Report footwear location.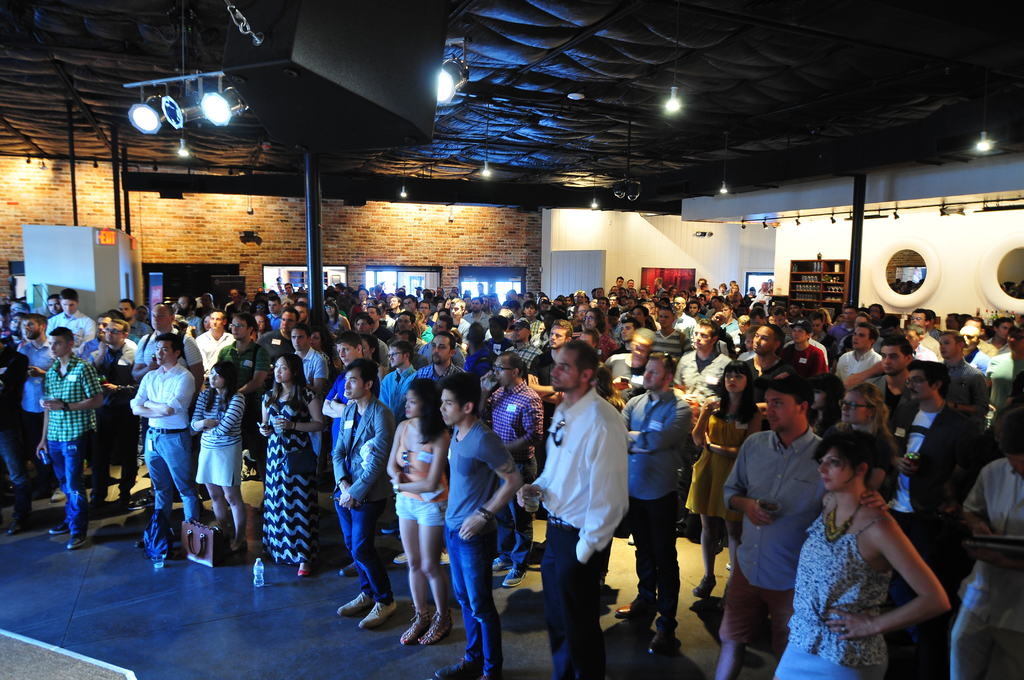
Report: region(420, 610, 453, 645).
